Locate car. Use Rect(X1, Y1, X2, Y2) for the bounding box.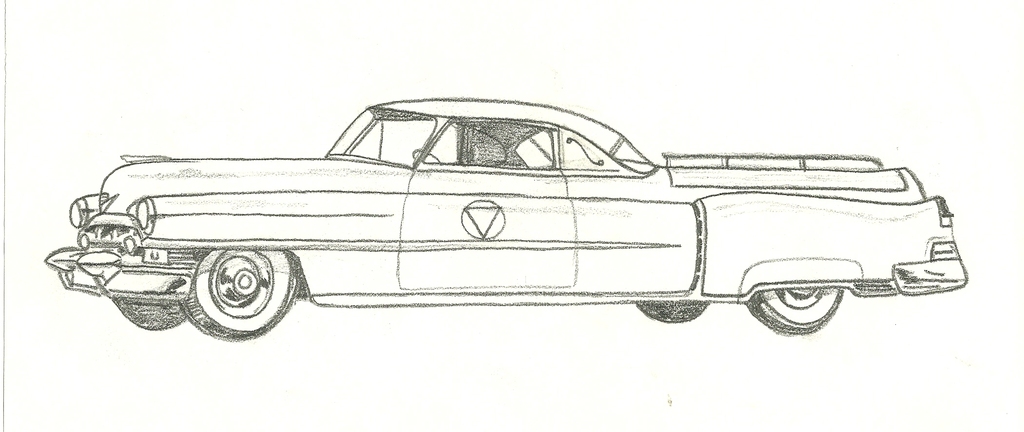
Rect(44, 101, 967, 344).
